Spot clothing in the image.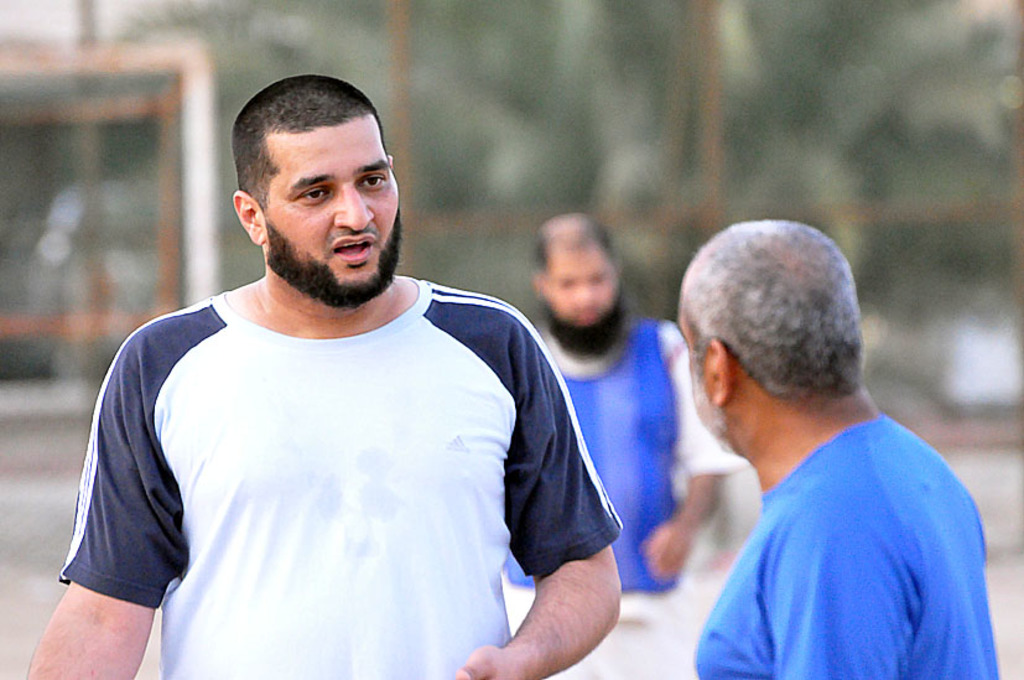
clothing found at Rect(494, 318, 748, 679).
